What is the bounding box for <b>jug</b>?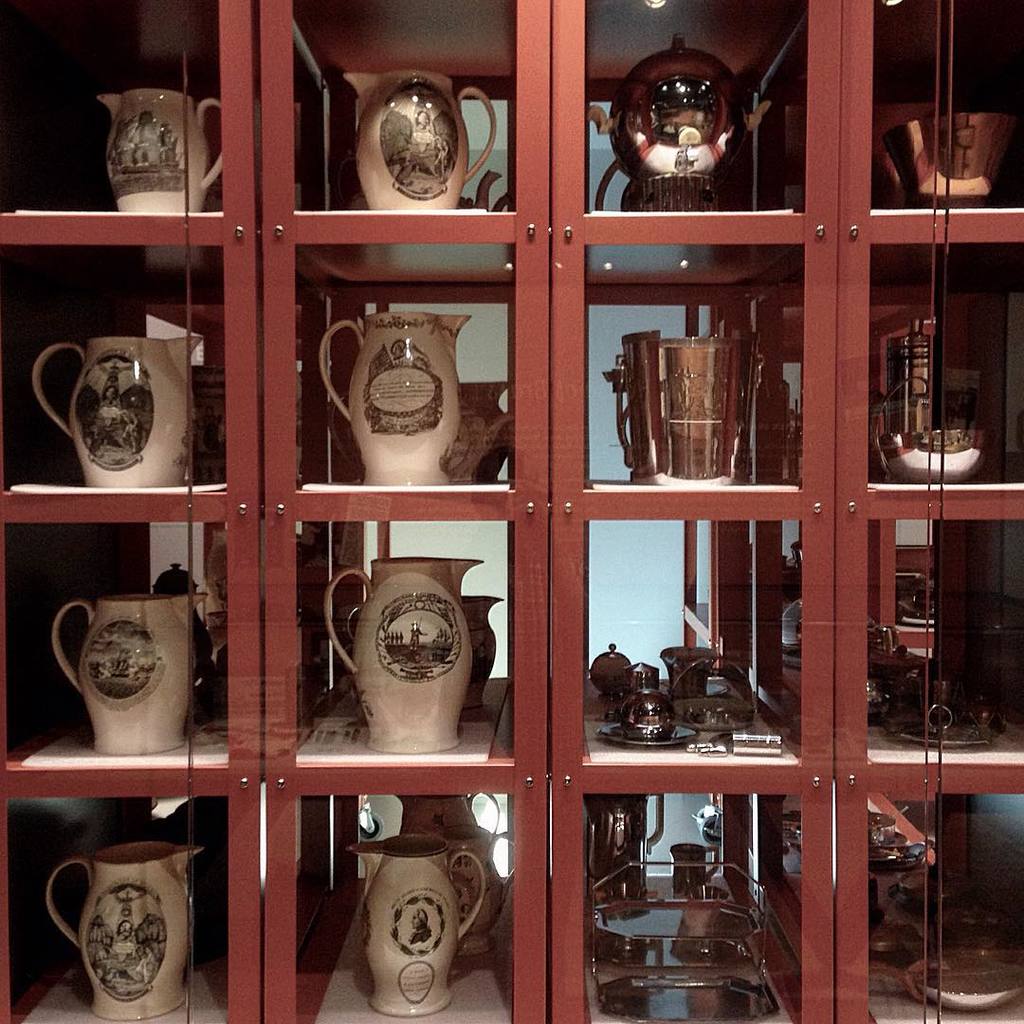
{"x1": 341, "y1": 69, "x2": 497, "y2": 210}.
